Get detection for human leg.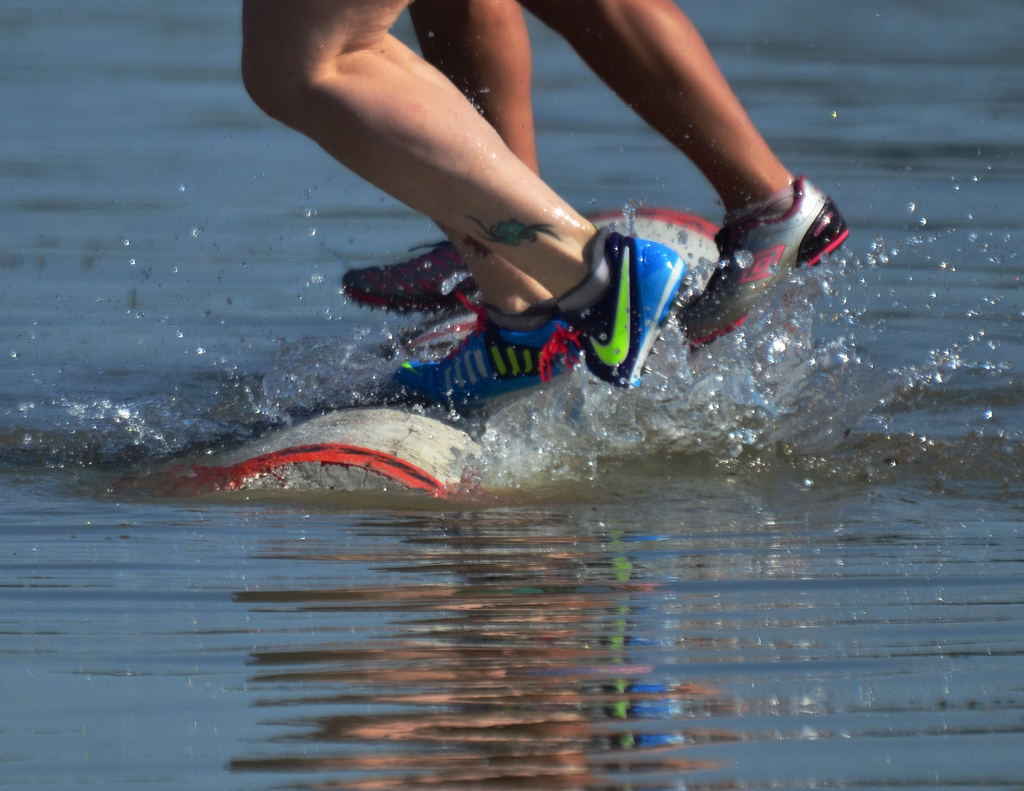
Detection: (left=375, top=0, right=585, bottom=413).
